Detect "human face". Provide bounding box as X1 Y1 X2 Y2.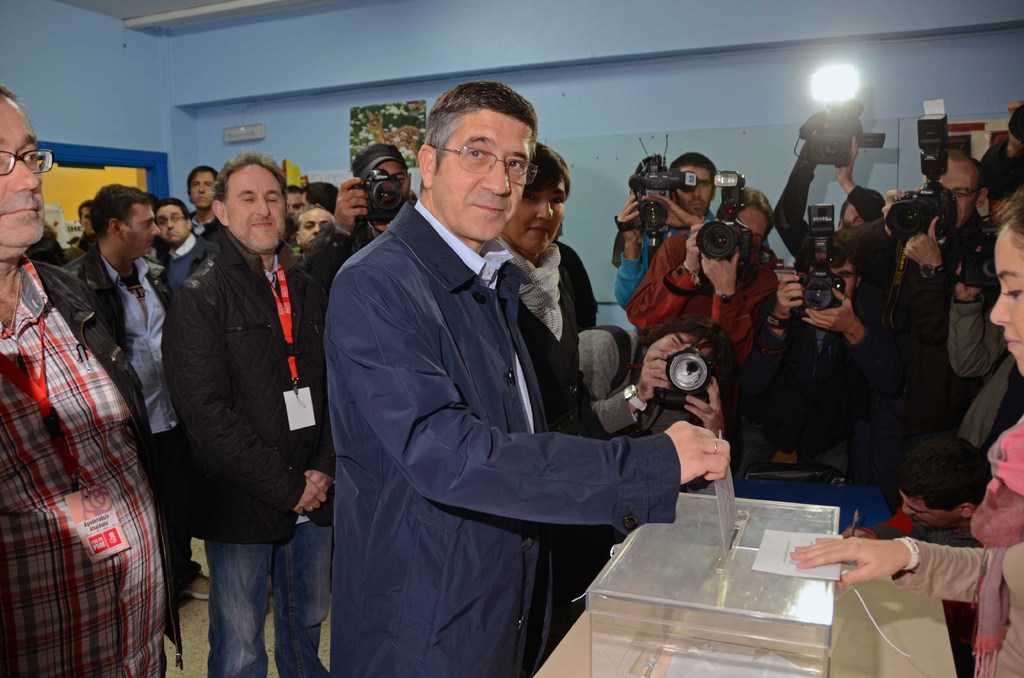
842 202 862 224.
